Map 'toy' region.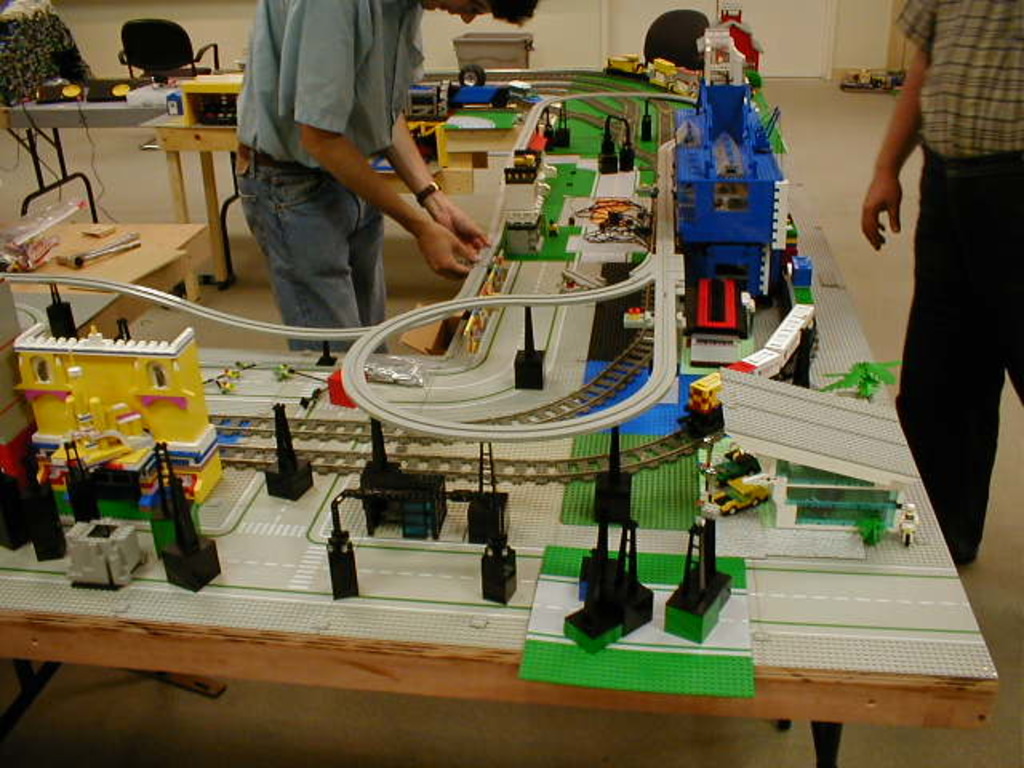
Mapped to 10,315,219,510.
